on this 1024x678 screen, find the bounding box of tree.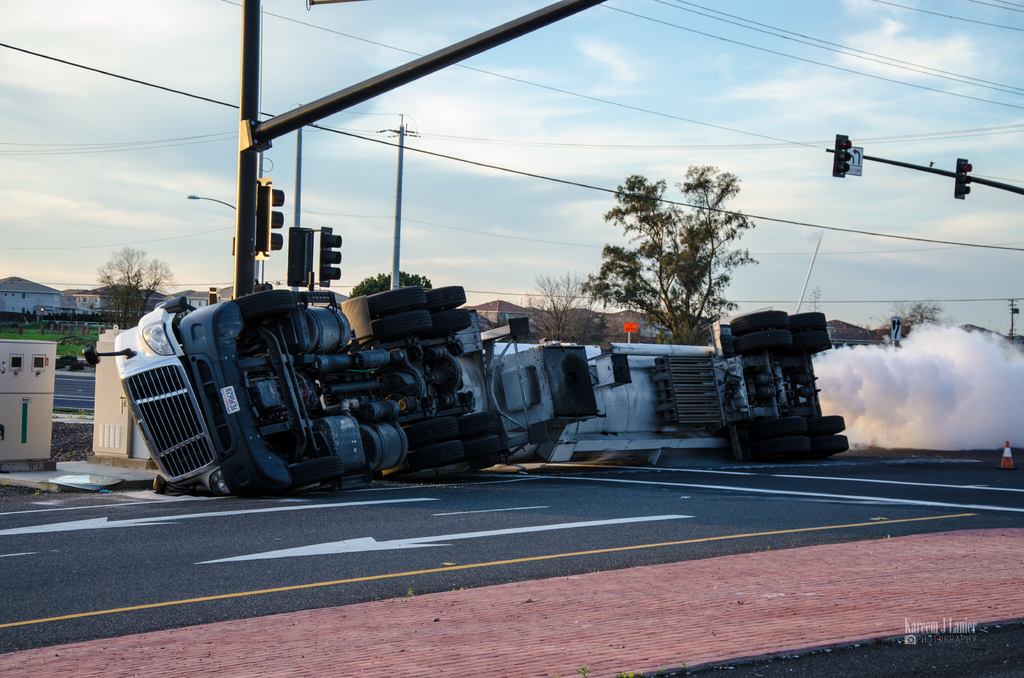
Bounding box: <box>518,265,606,349</box>.
